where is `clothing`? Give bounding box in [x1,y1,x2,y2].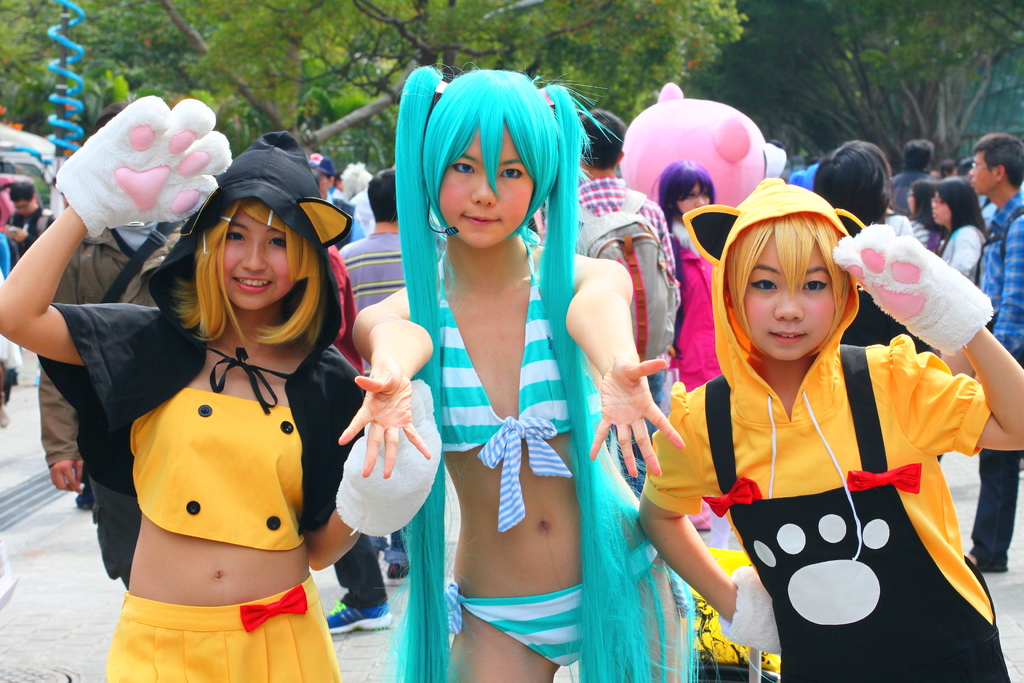
[941,229,983,286].
